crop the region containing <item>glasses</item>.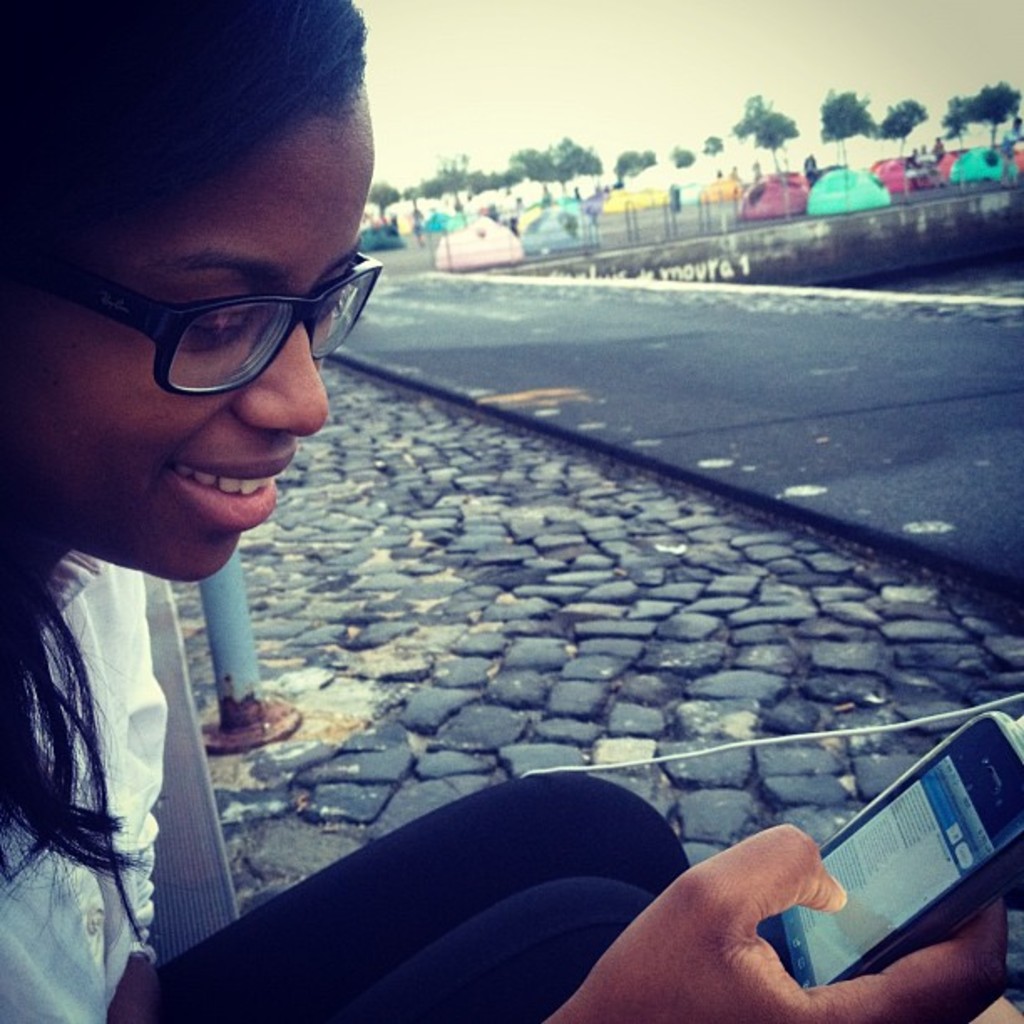
Crop region: 38/238/375/388.
